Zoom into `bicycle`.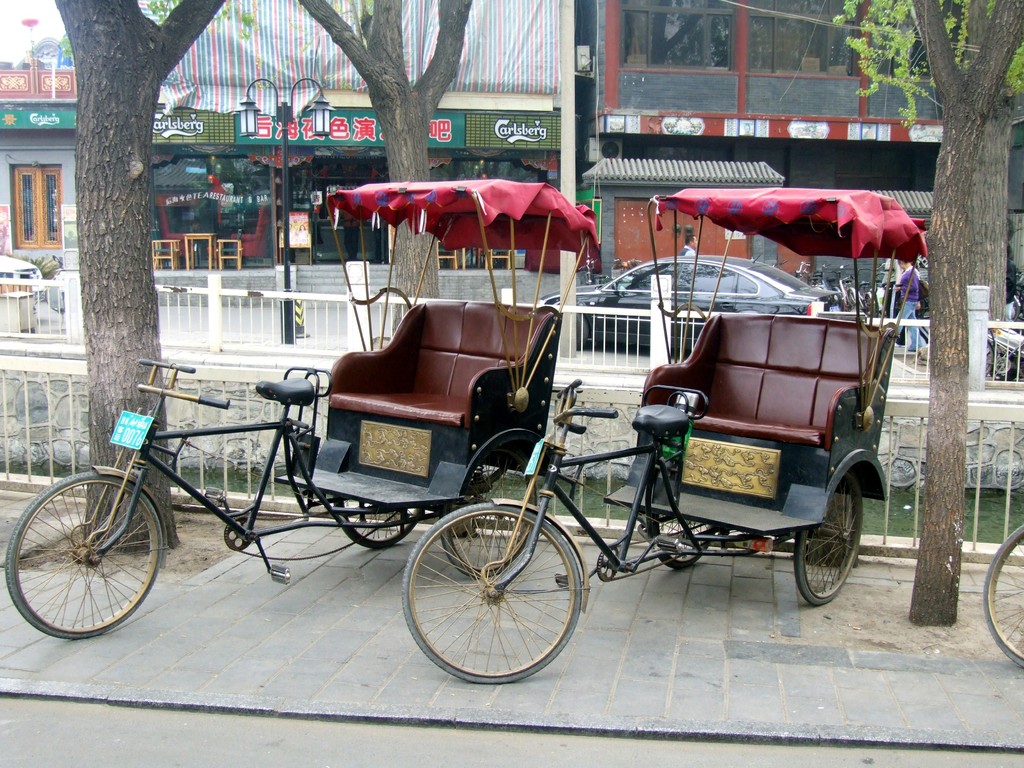
Zoom target: (x1=612, y1=257, x2=643, y2=282).
